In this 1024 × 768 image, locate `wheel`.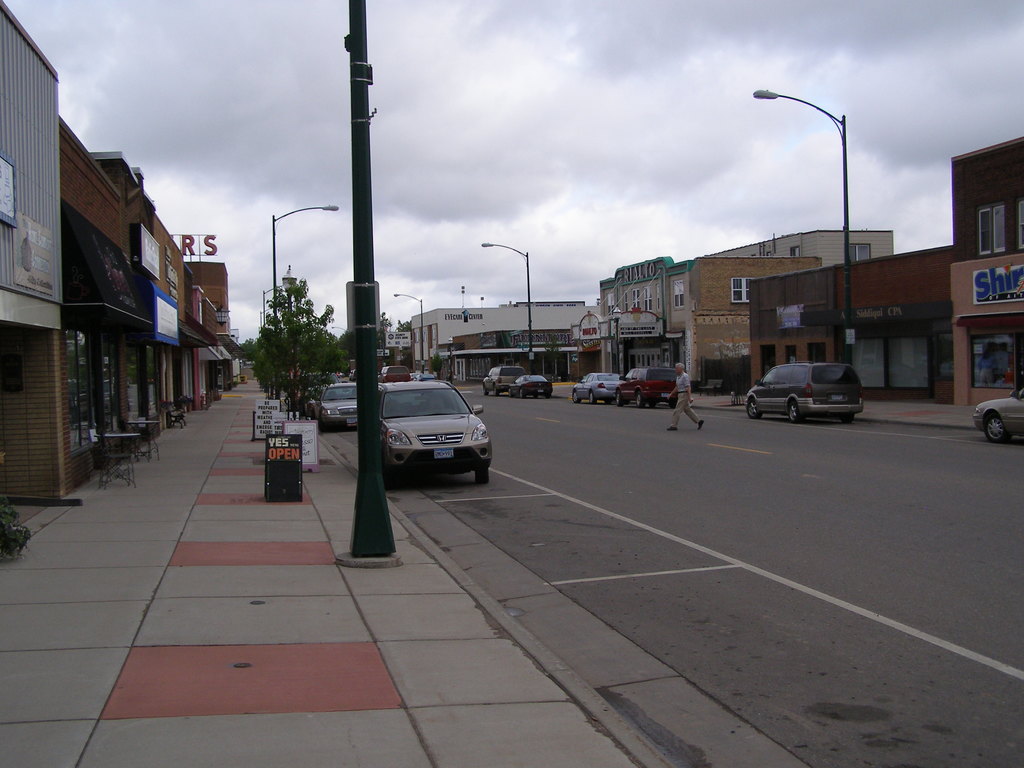
Bounding box: <box>634,390,644,406</box>.
